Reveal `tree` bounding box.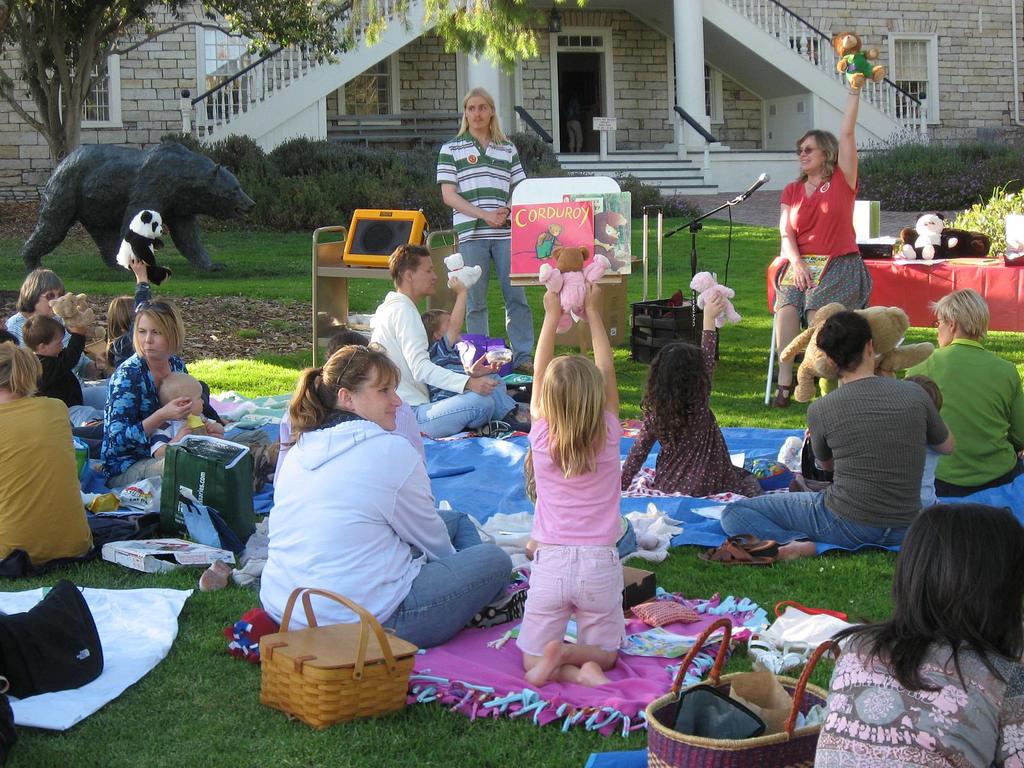
Revealed: bbox(0, 0, 356, 163).
